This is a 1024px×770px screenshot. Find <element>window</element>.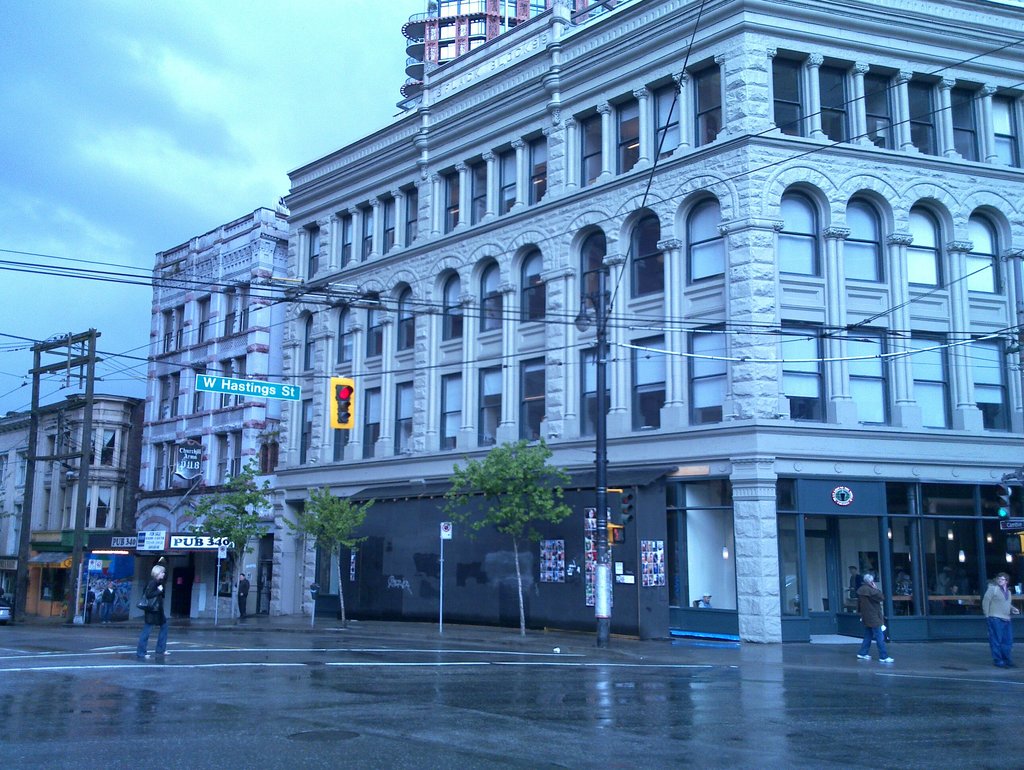
Bounding box: bbox=[634, 206, 667, 299].
